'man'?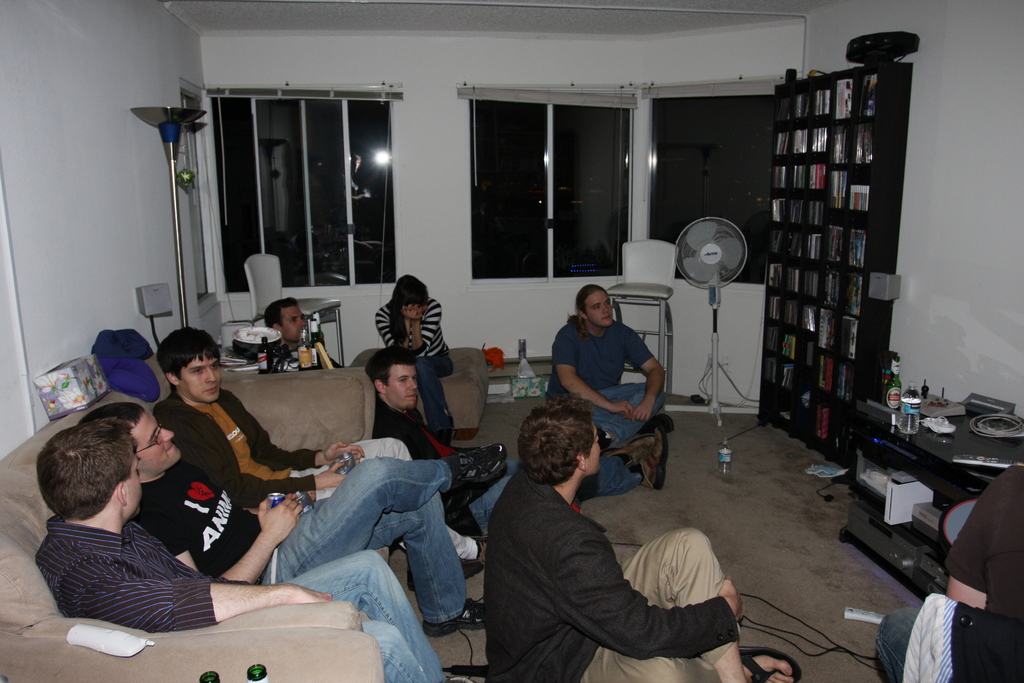
select_region(456, 393, 816, 682)
